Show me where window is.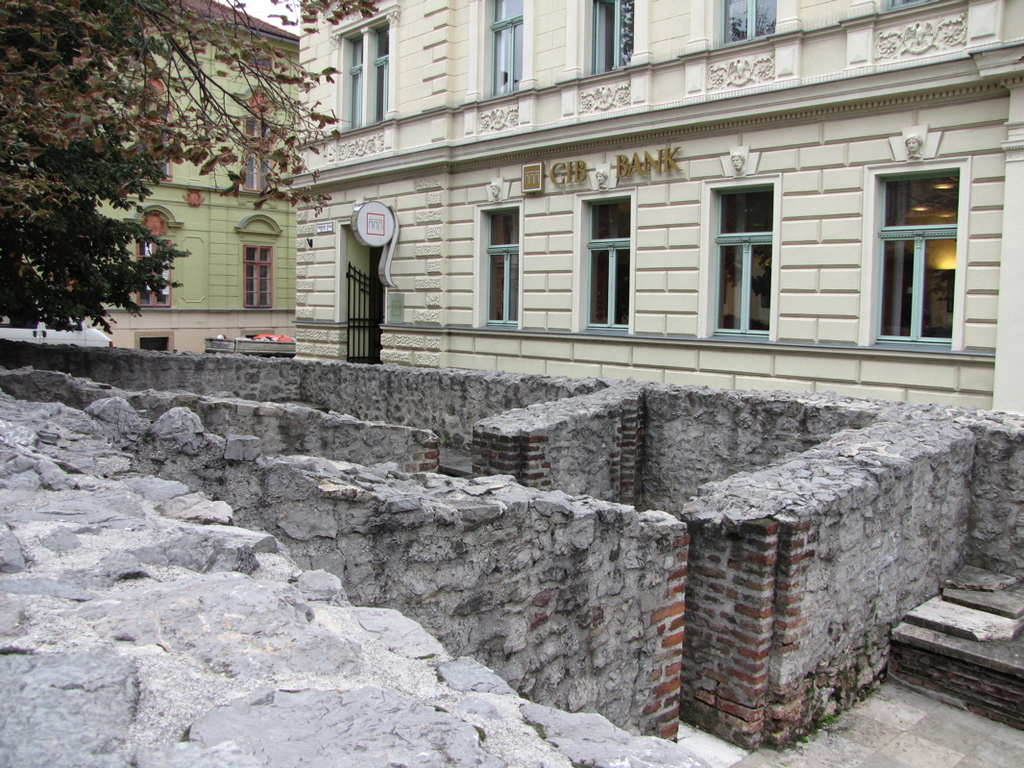
window is at bbox(130, 238, 174, 309).
